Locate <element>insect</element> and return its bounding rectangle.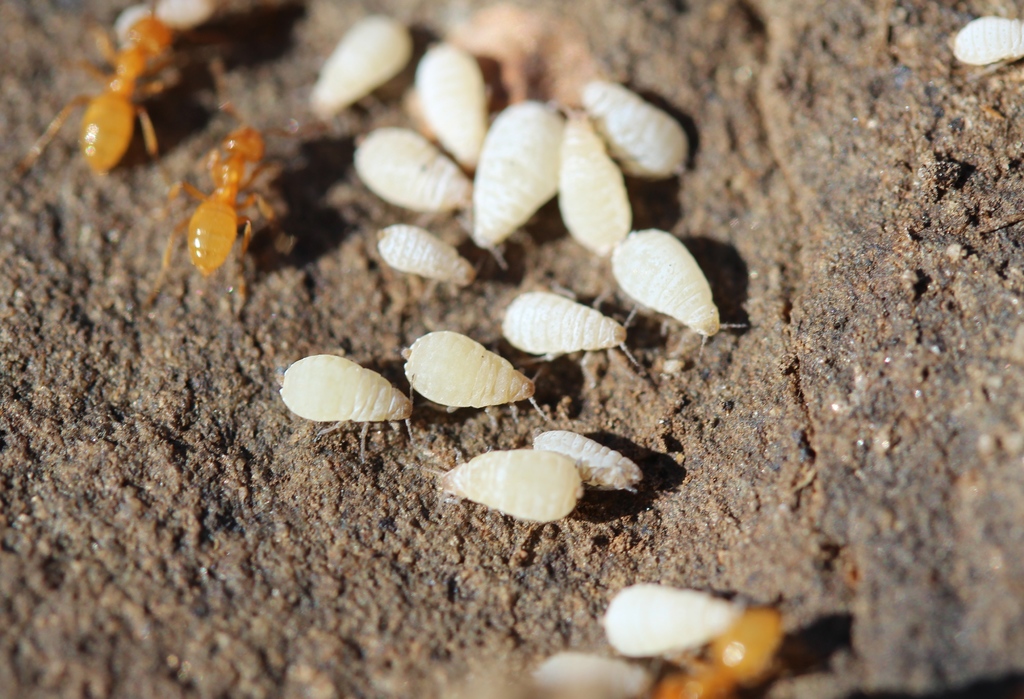
pyautogui.locateOnScreen(401, 329, 547, 421).
